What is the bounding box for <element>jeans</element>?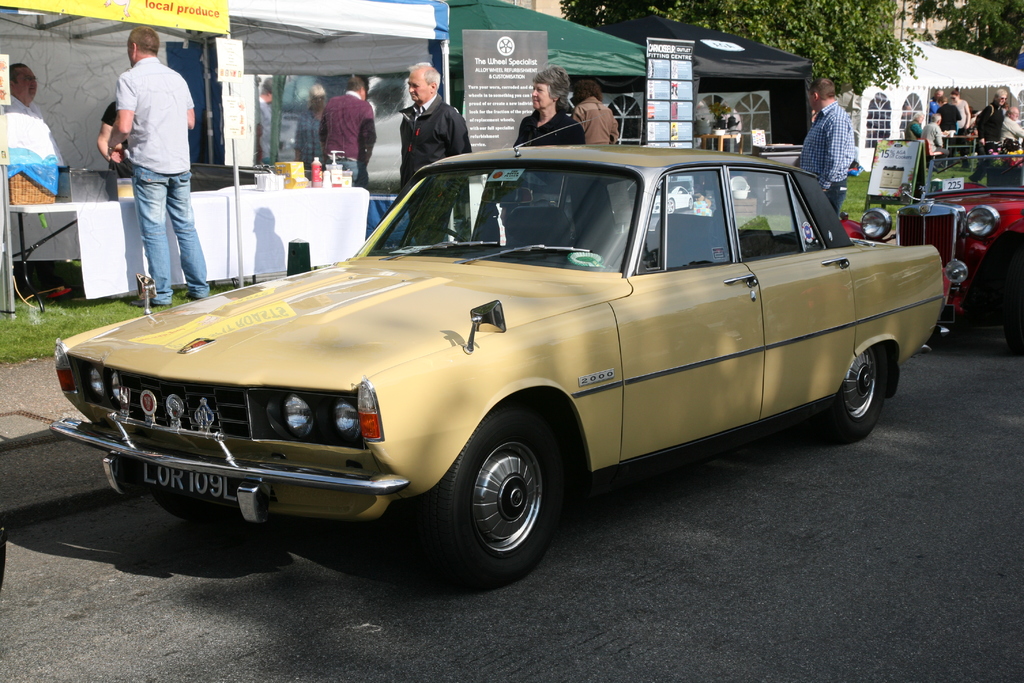
crop(830, 183, 846, 218).
